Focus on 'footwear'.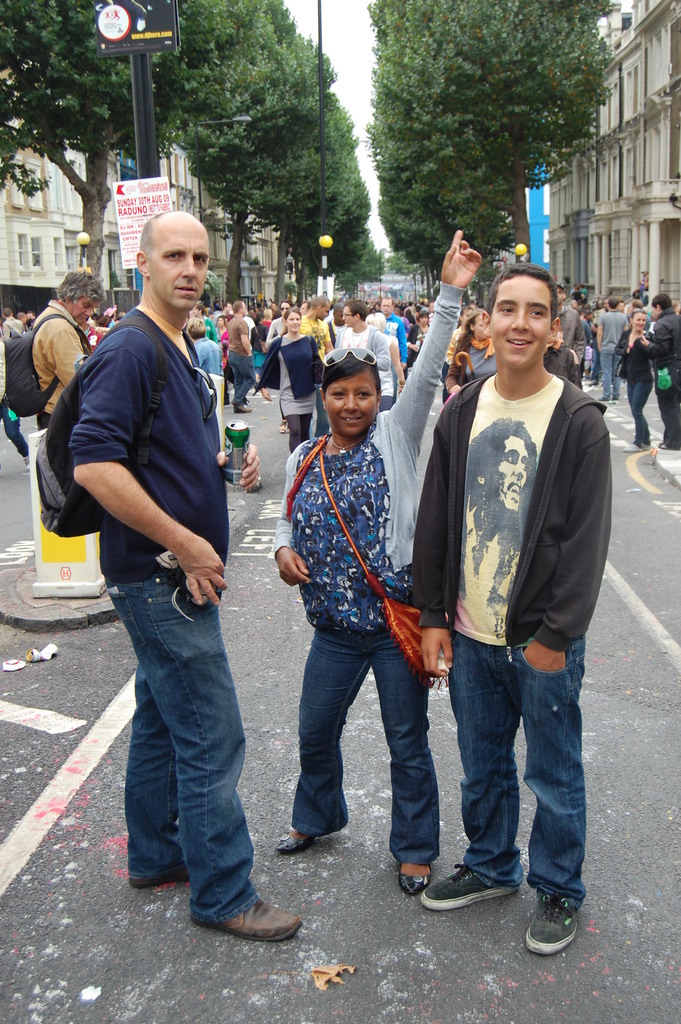
Focused at {"left": 422, "top": 862, "right": 526, "bottom": 911}.
